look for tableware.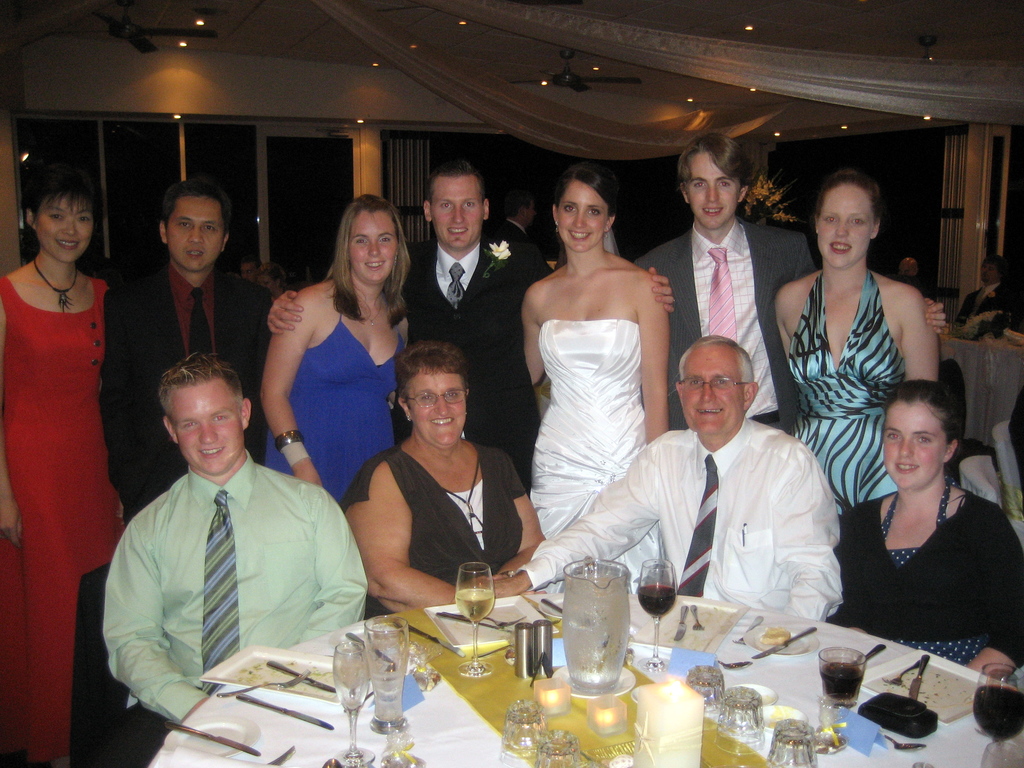
Found: l=762, t=703, r=810, b=738.
